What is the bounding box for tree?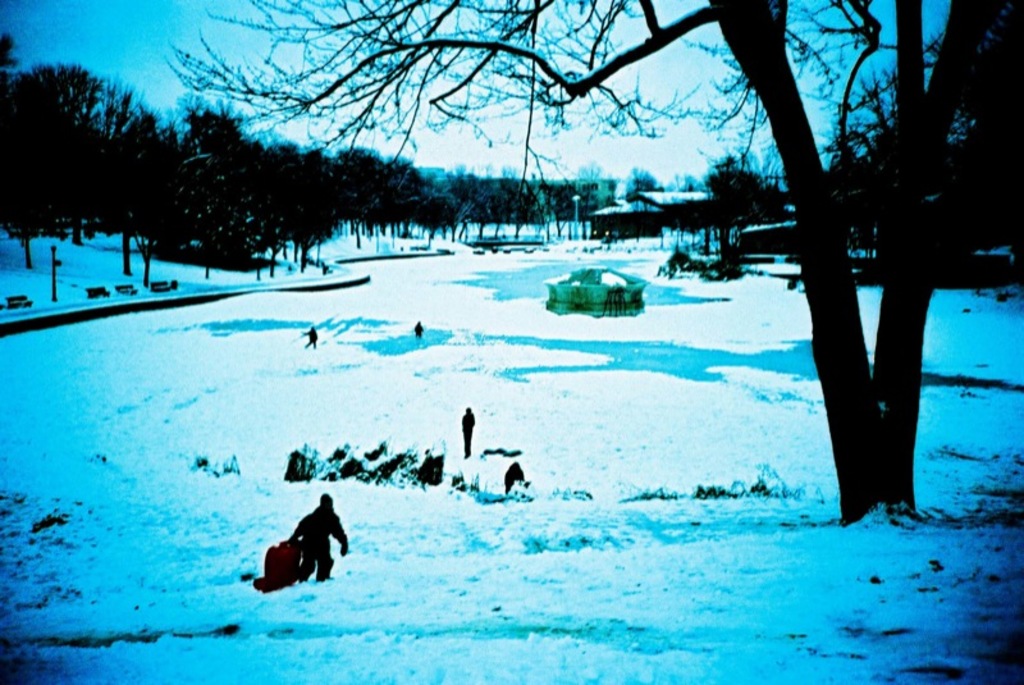
bbox(270, 146, 343, 279).
